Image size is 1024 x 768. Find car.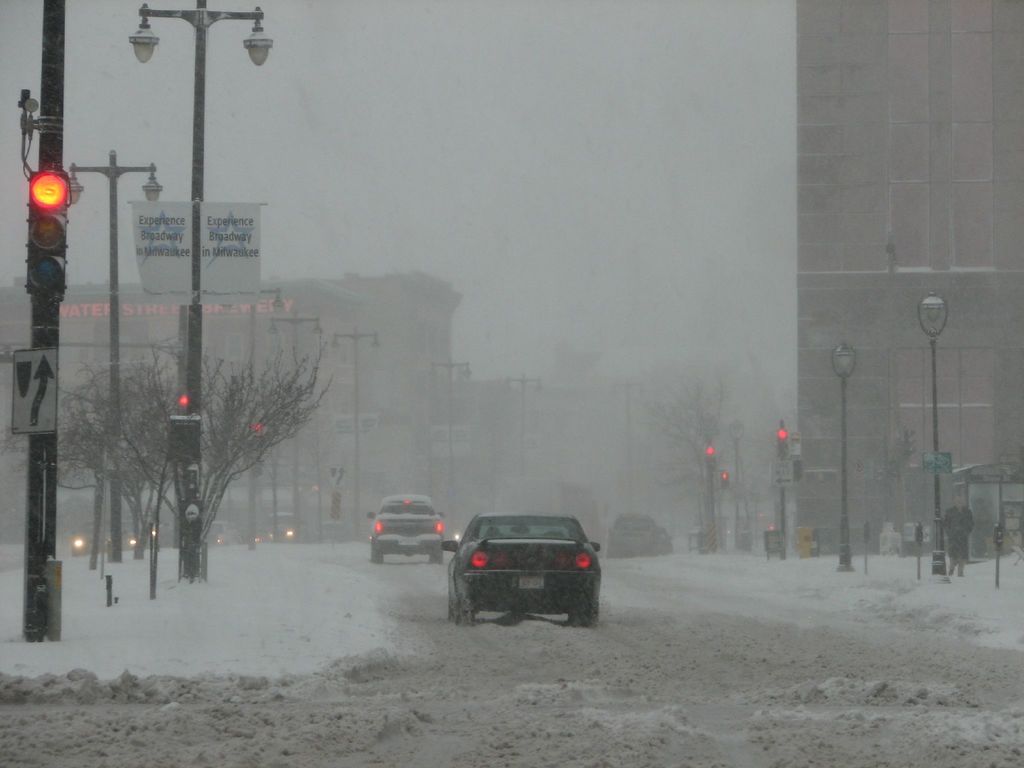
Rect(440, 513, 598, 623).
